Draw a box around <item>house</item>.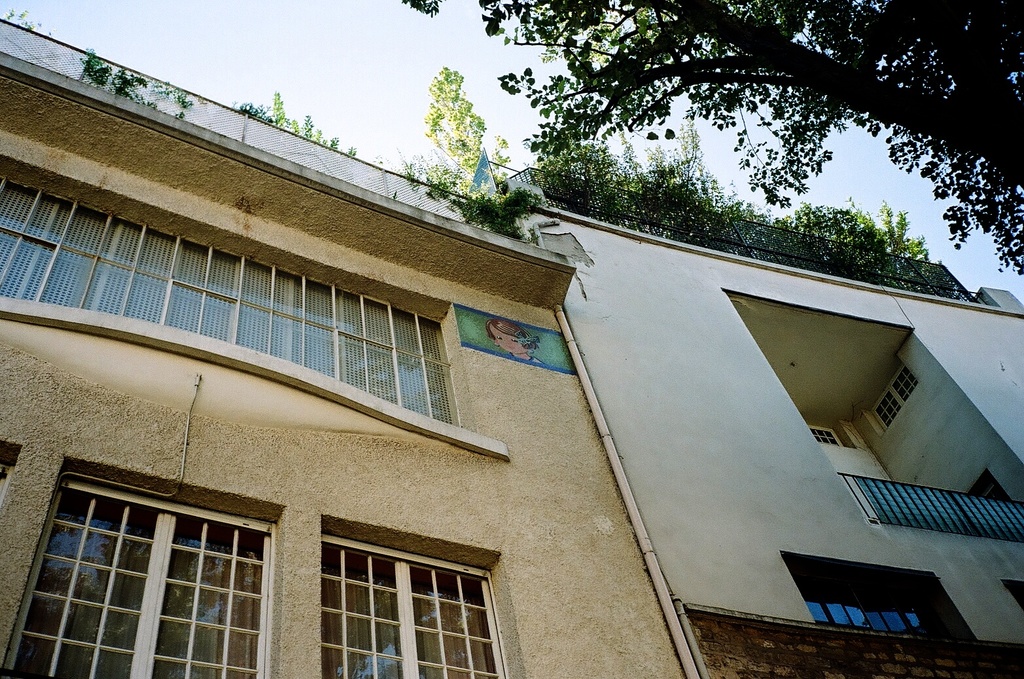
detection(0, 10, 1023, 678).
